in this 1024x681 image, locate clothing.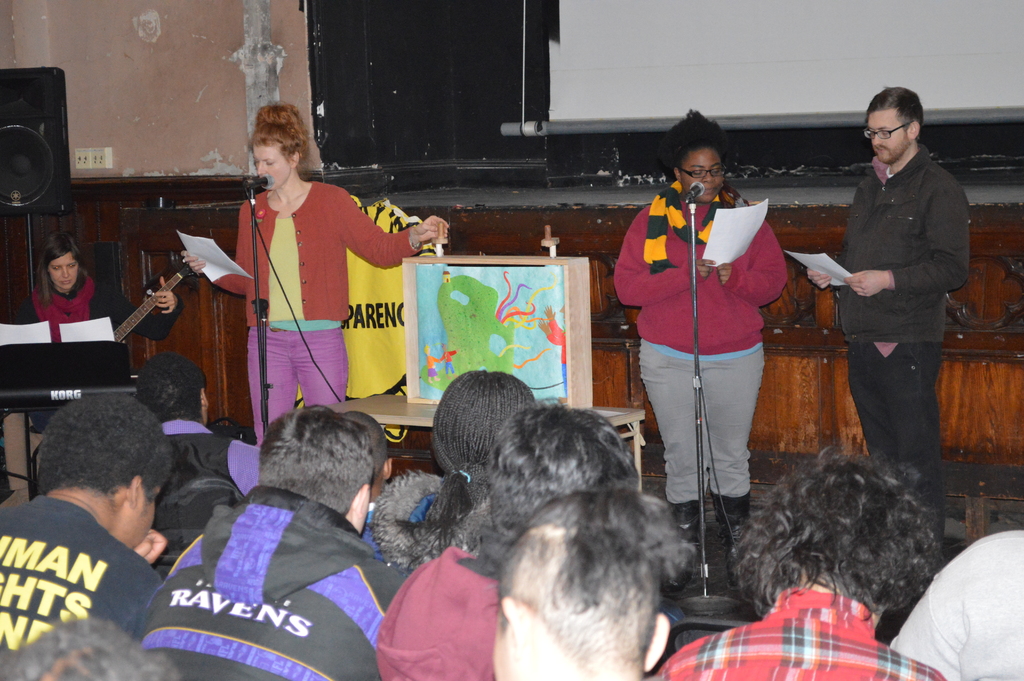
Bounding box: BBox(133, 464, 409, 680).
